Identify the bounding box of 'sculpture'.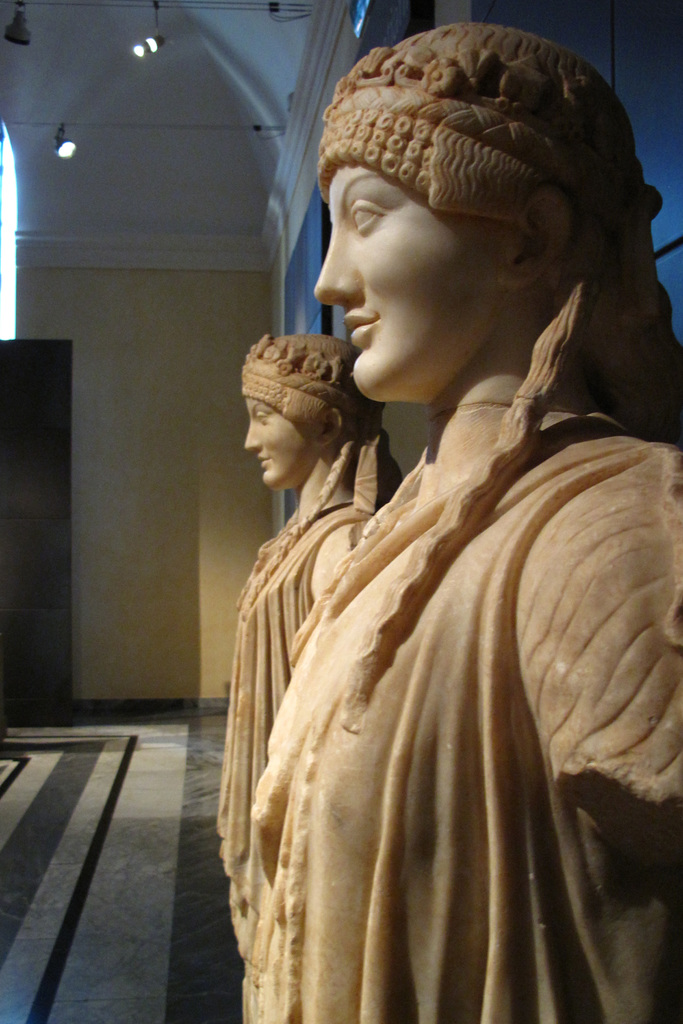
[x1=242, y1=22, x2=682, y2=1023].
